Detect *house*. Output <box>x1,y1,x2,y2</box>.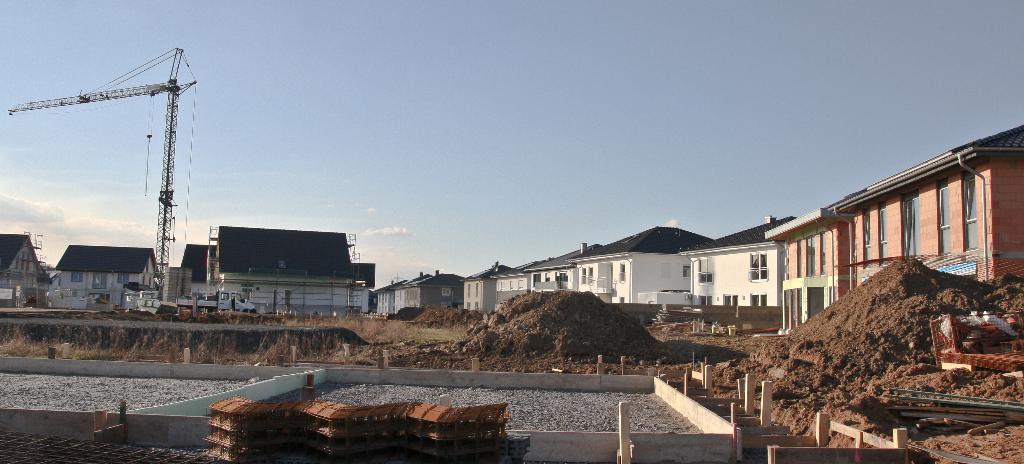
<box>47,244,158,316</box>.
